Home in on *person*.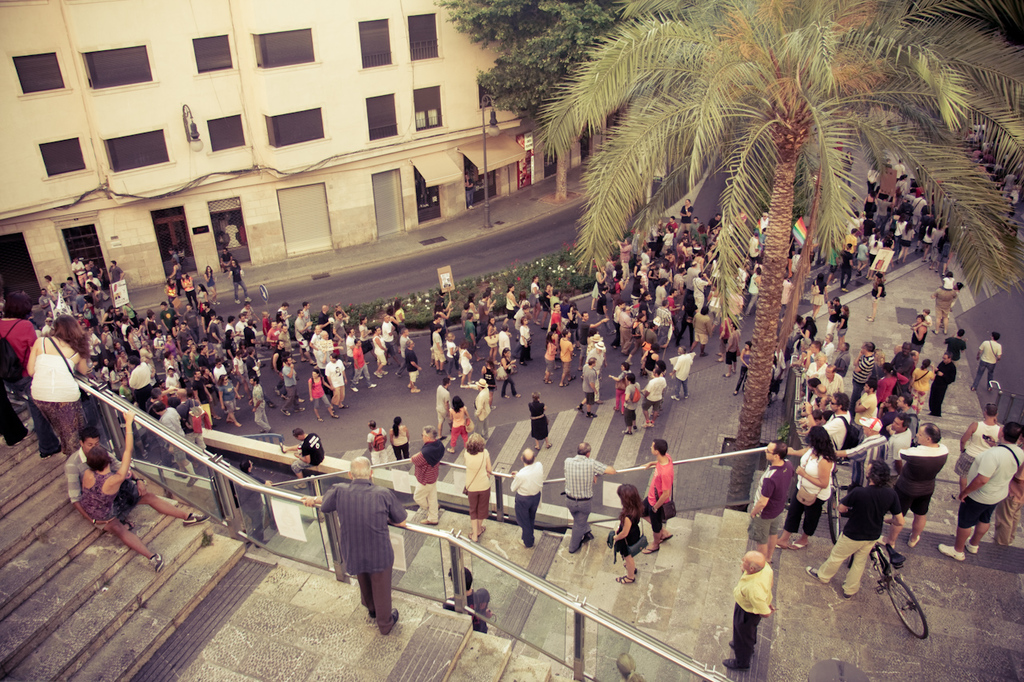
Homed in at box=[835, 303, 851, 349].
